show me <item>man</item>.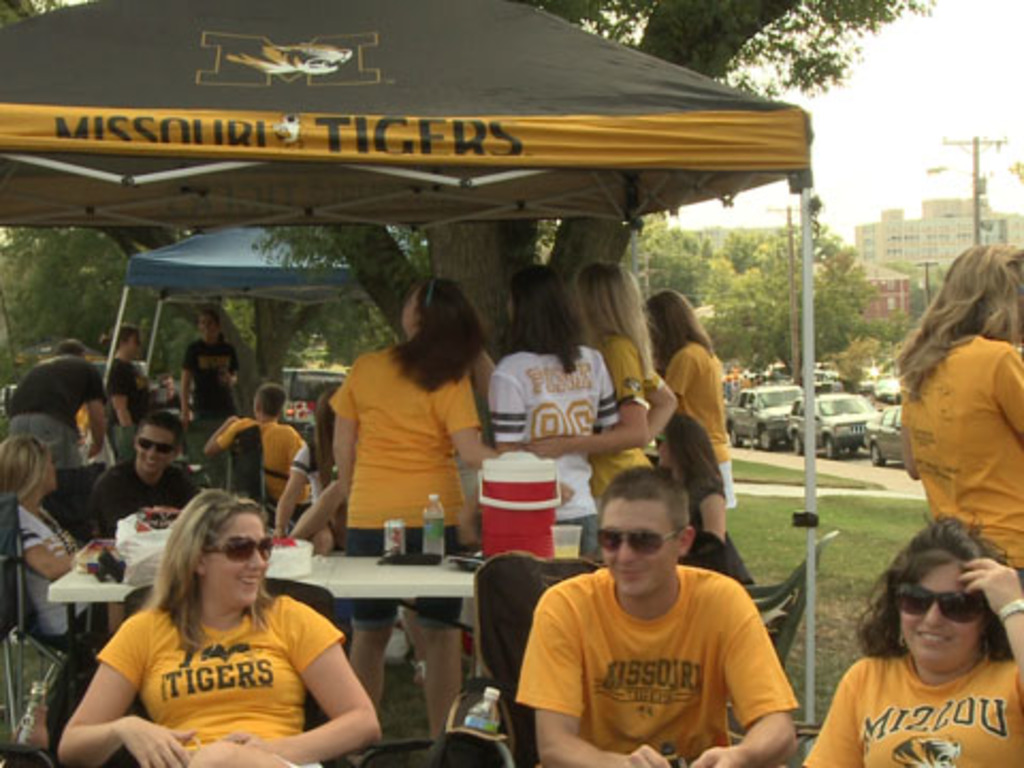
<item>man</item> is here: (x1=70, y1=410, x2=207, y2=555).
